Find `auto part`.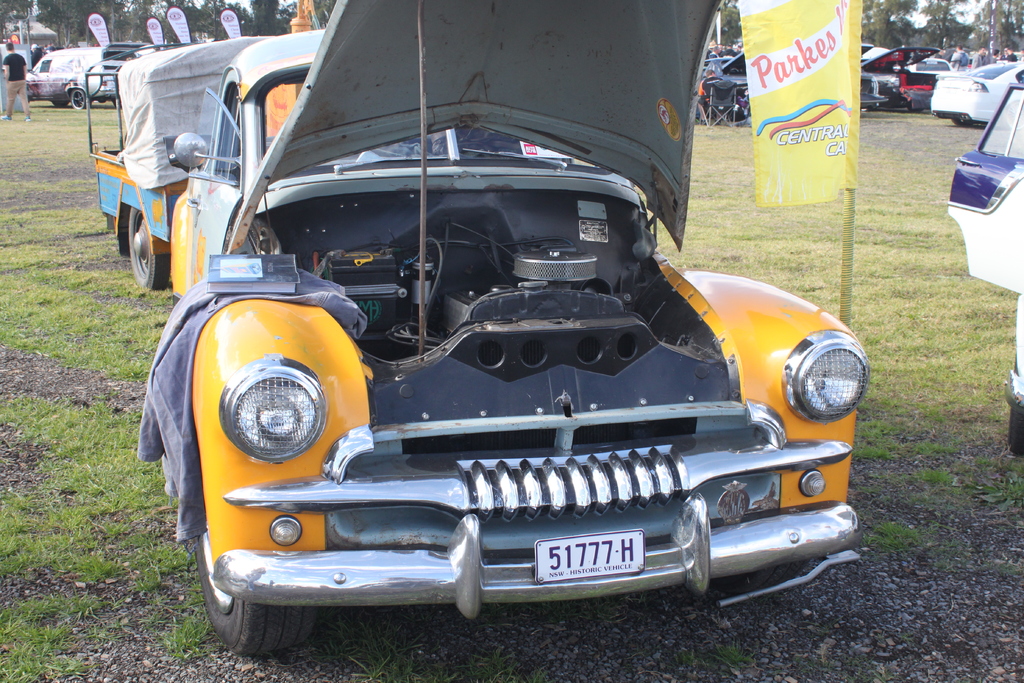
[936, 80, 1023, 469].
